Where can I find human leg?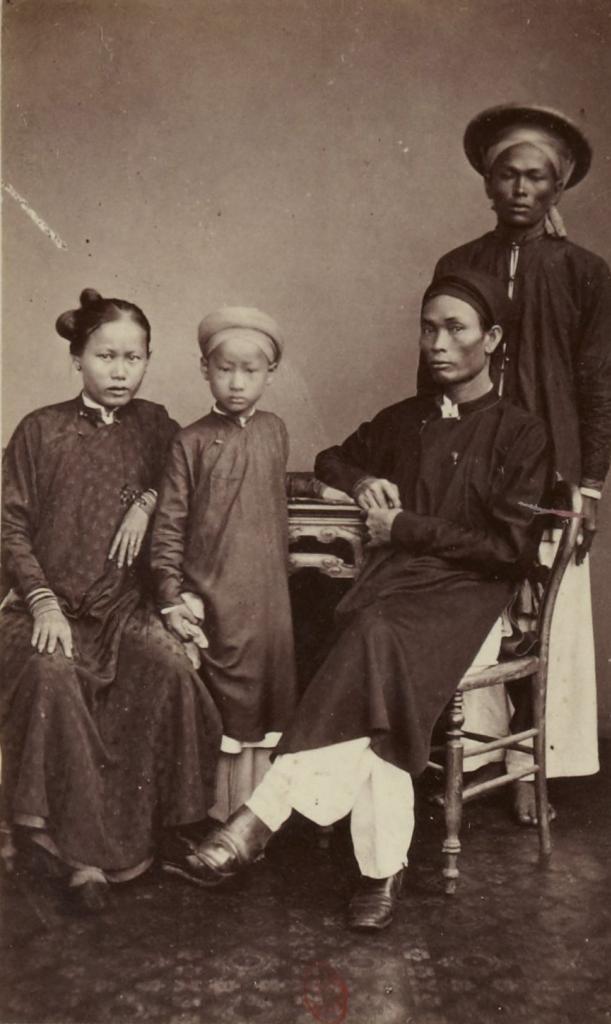
You can find it at pyautogui.locateOnScreen(515, 489, 602, 829).
